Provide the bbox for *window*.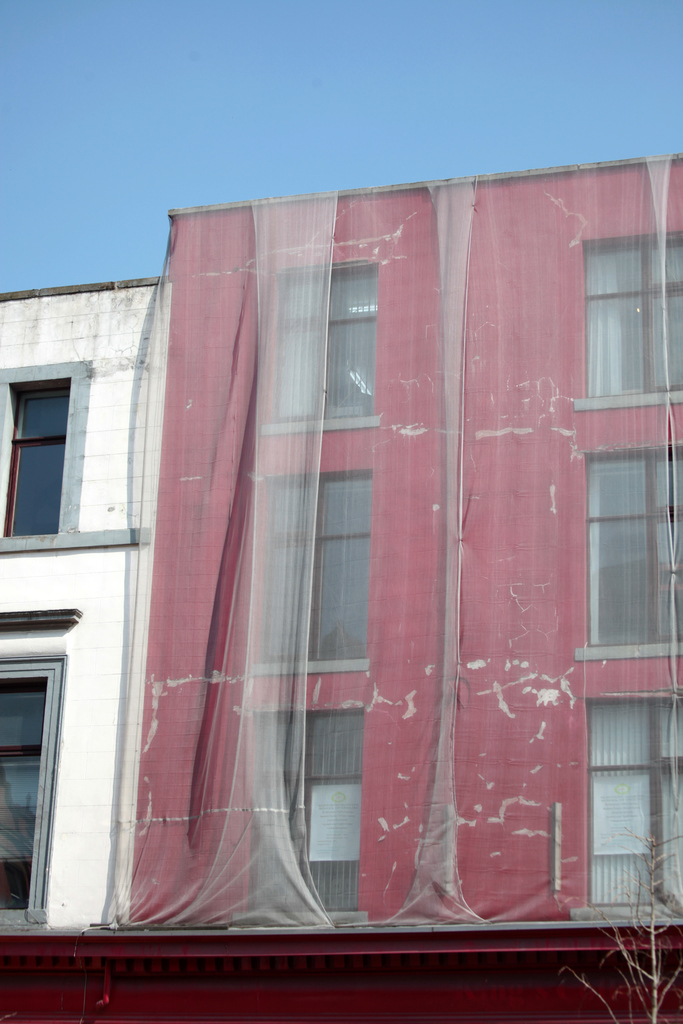
[0,353,92,529].
